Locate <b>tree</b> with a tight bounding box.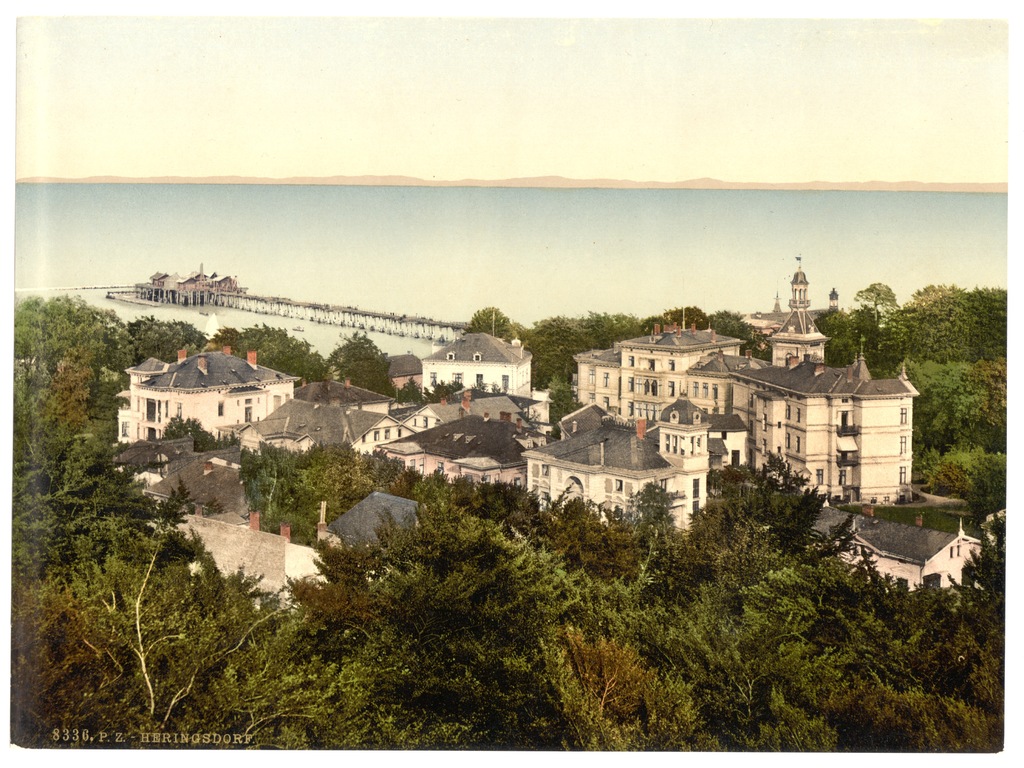
bbox=[214, 317, 339, 381].
